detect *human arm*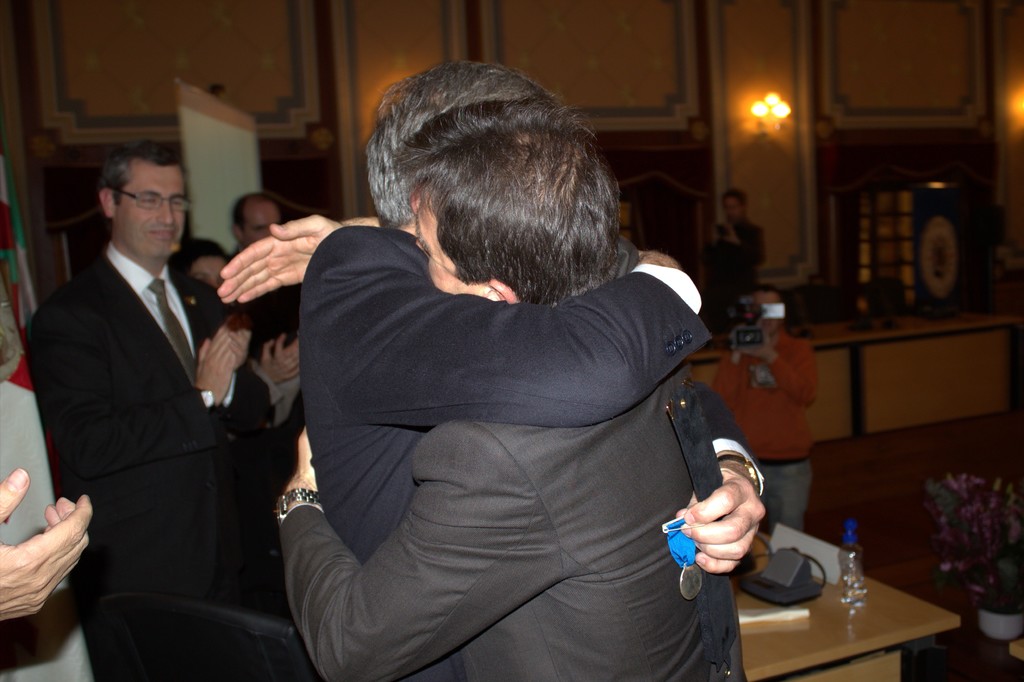
{"left": 708, "top": 215, "right": 766, "bottom": 268}
